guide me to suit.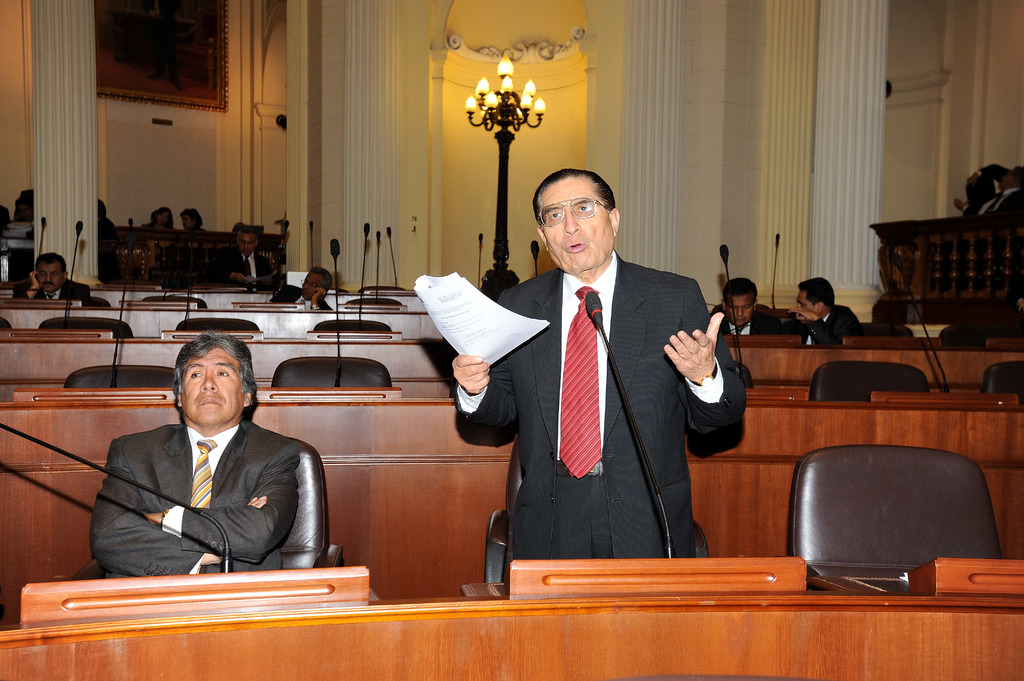
Guidance: Rect(961, 188, 1023, 217).
